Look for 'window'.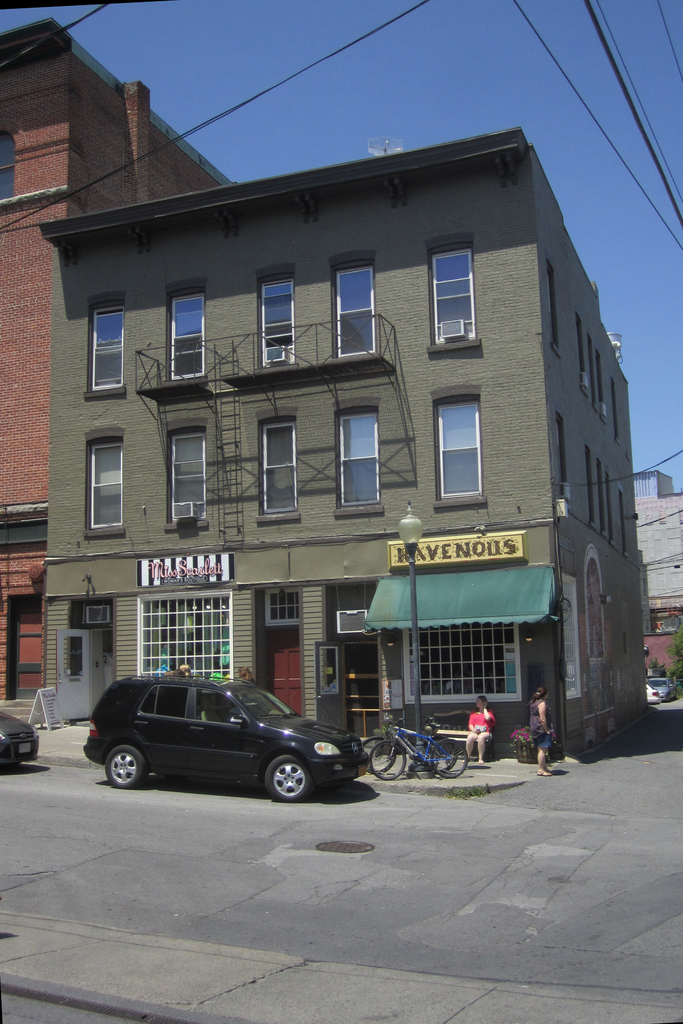
Found: BBox(89, 442, 128, 533).
